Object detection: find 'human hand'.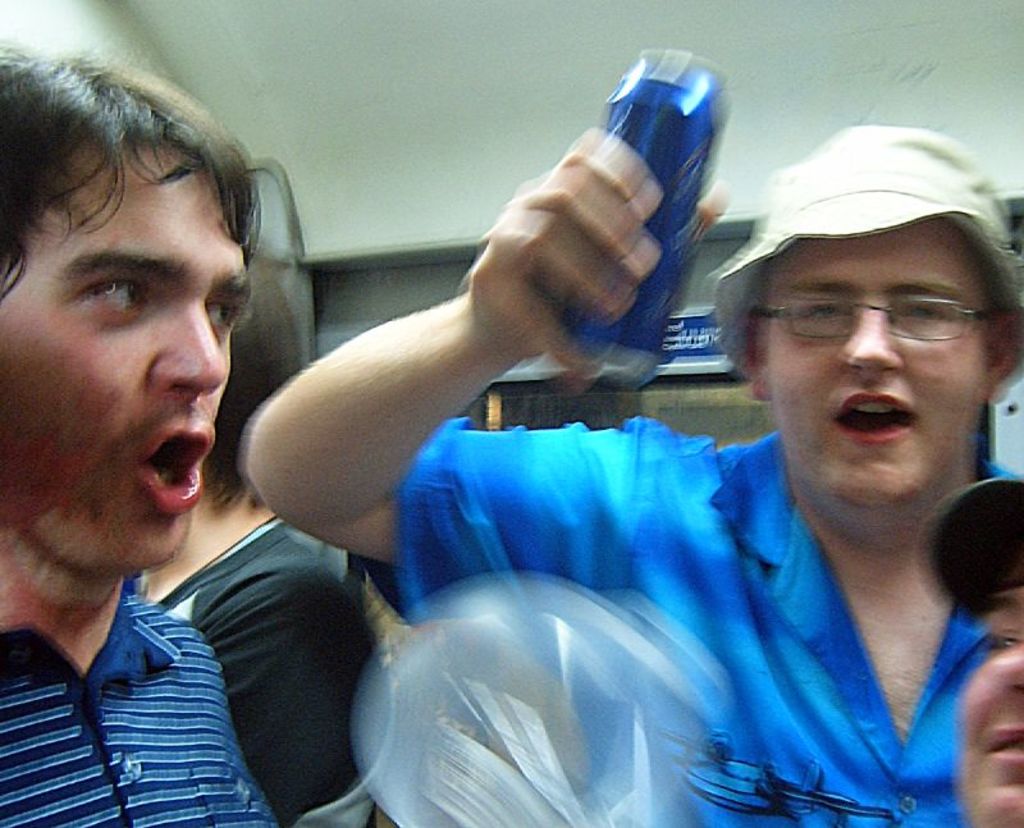
detection(460, 133, 726, 395).
